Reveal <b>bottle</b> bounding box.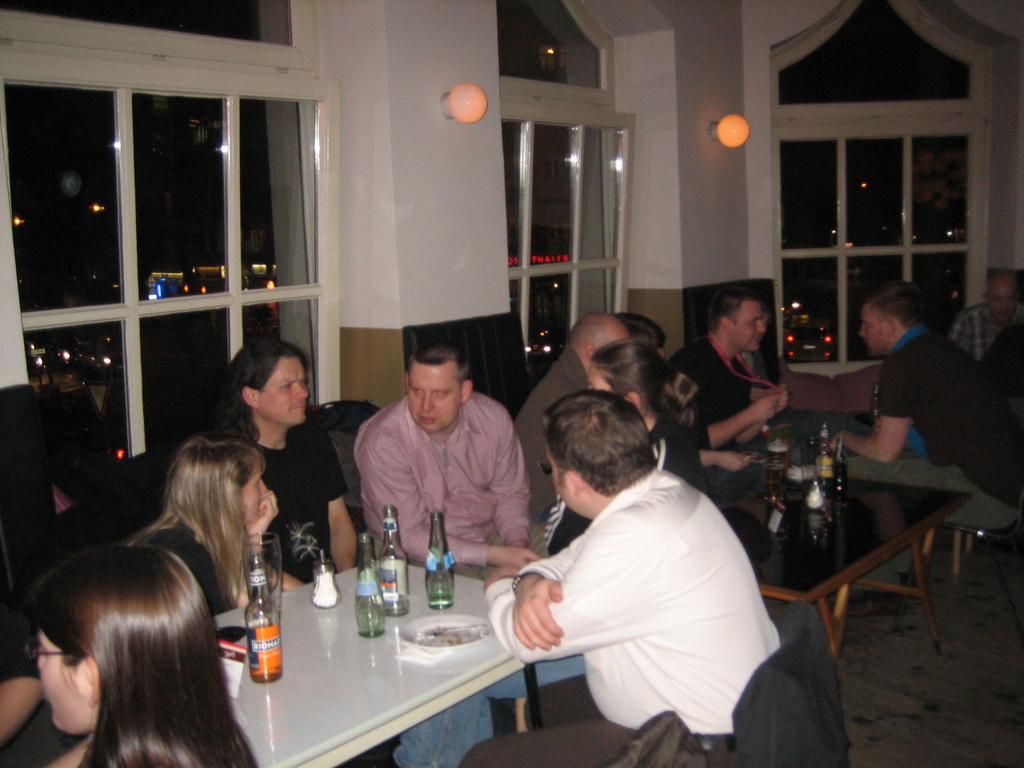
Revealed: detection(348, 528, 389, 644).
